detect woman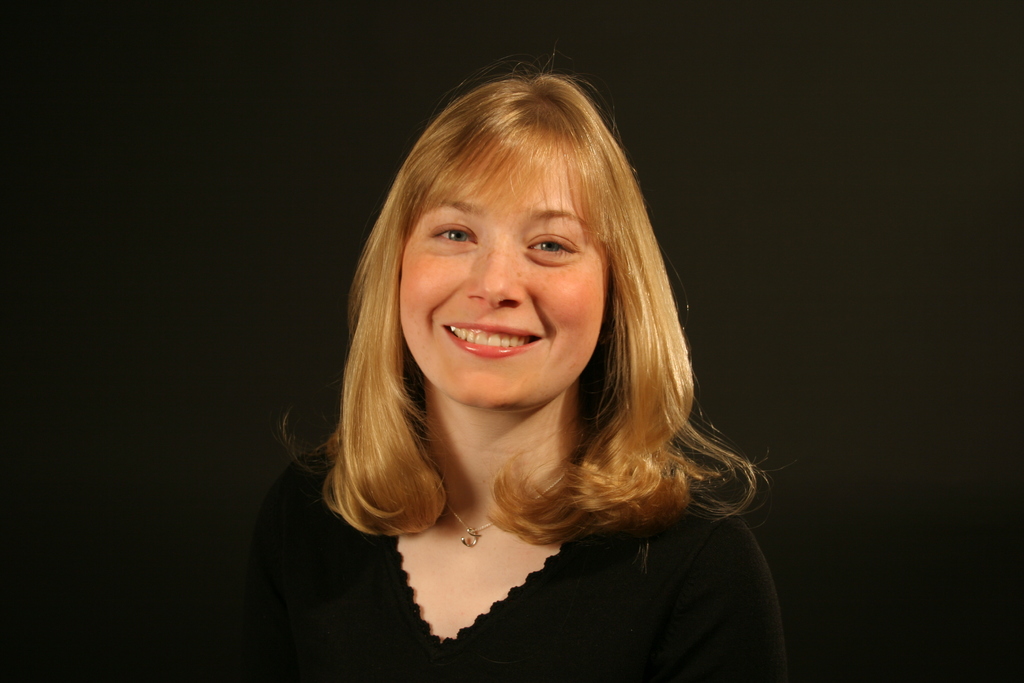
bbox=[234, 59, 814, 669]
